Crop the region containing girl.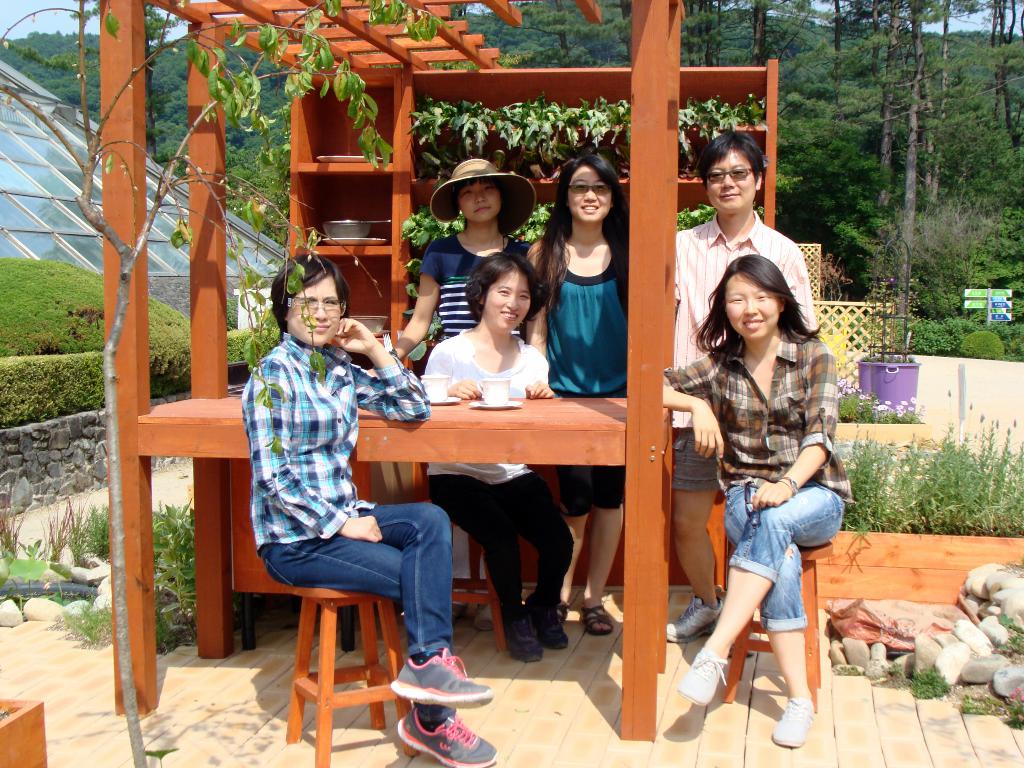
Crop region: left=657, top=253, right=856, bottom=752.
